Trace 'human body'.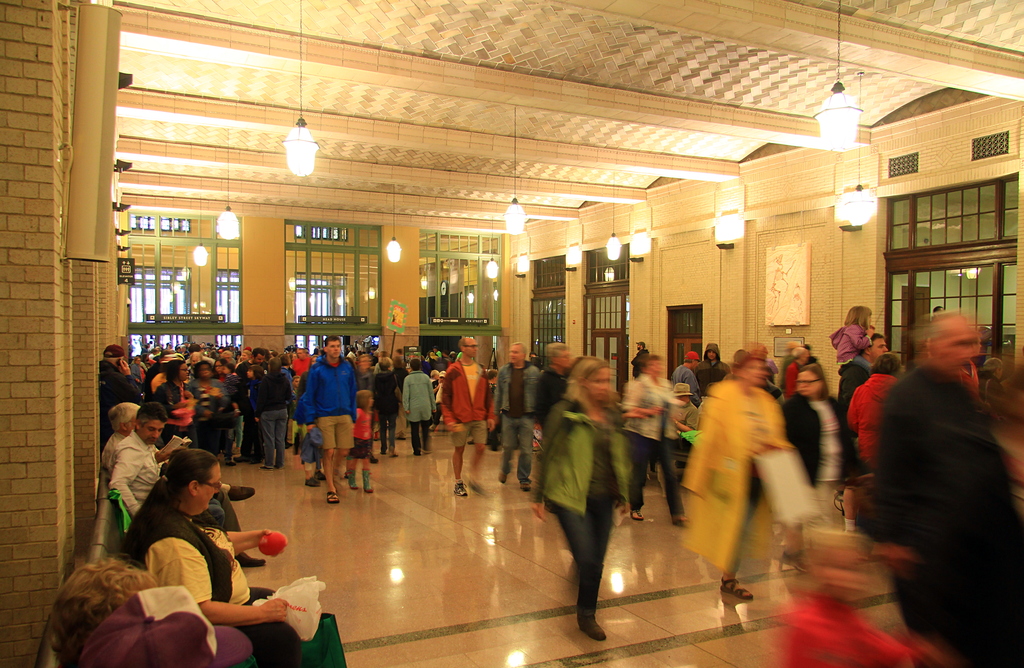
Traced to <box>101,432,262,520</box>.
